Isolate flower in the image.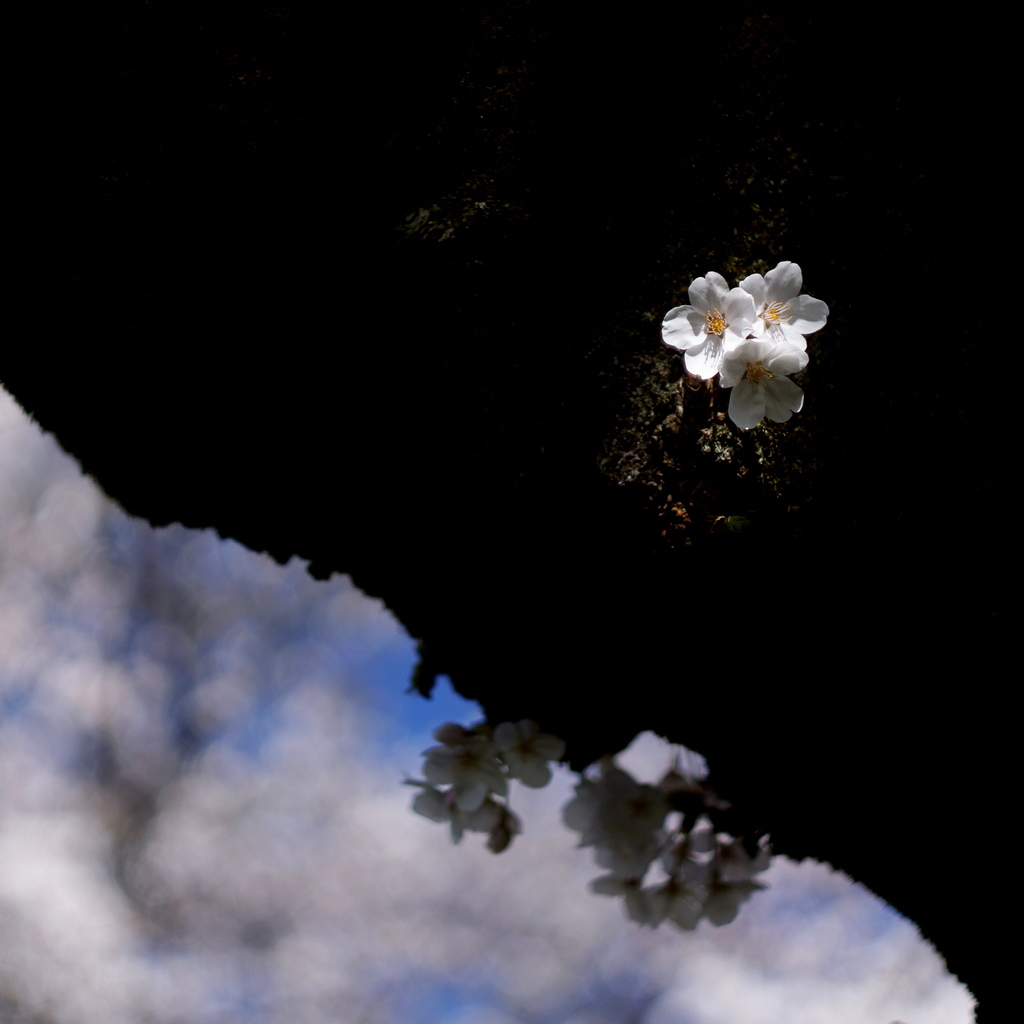
Isolated region: rect(496, 708, 566, 792).
